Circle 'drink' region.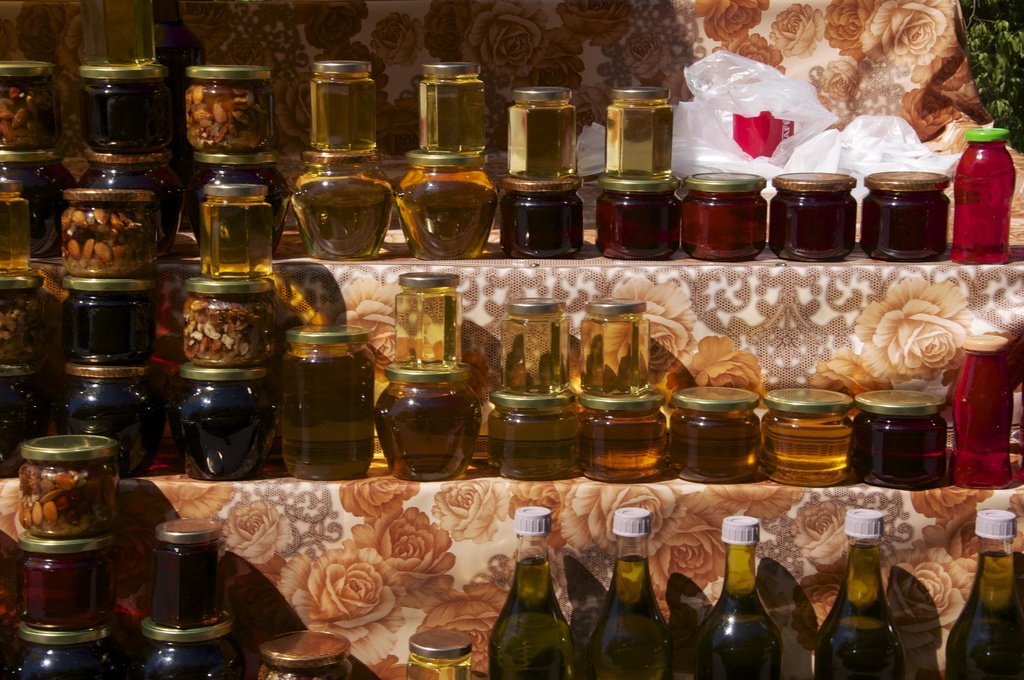
Region: x1=499 y1=299 x2=571 y2=399.
